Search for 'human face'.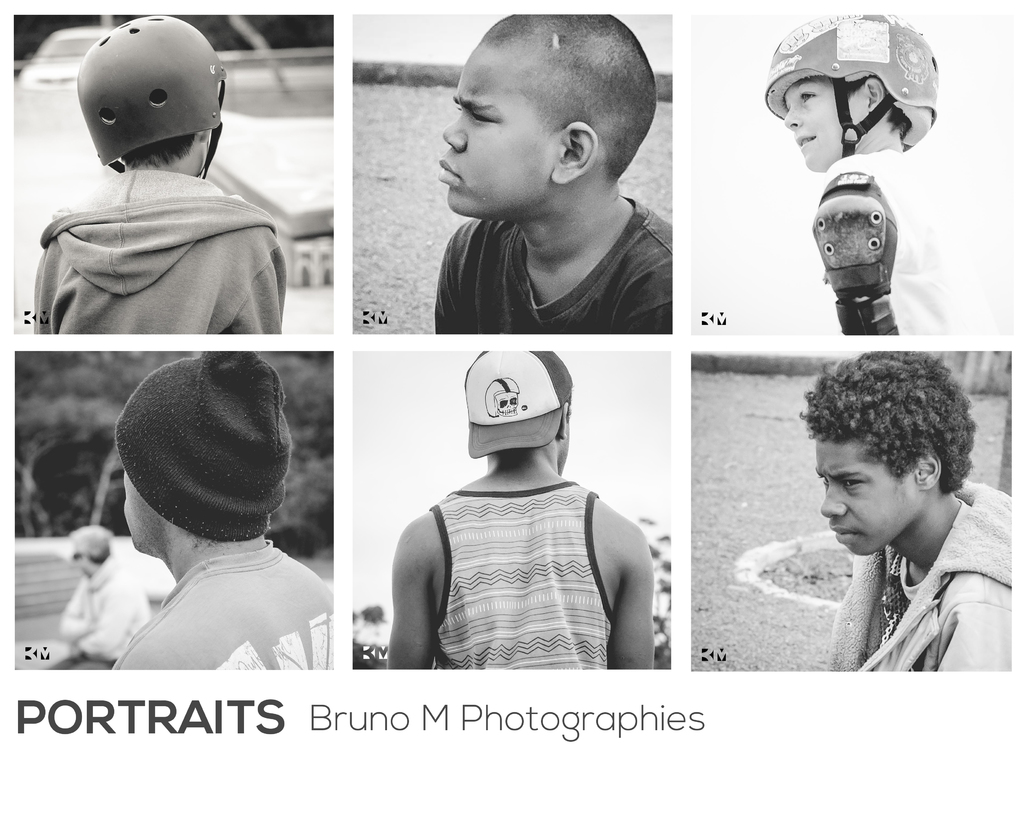
Found at (left=431, top=38, right=548, bottom=211).
